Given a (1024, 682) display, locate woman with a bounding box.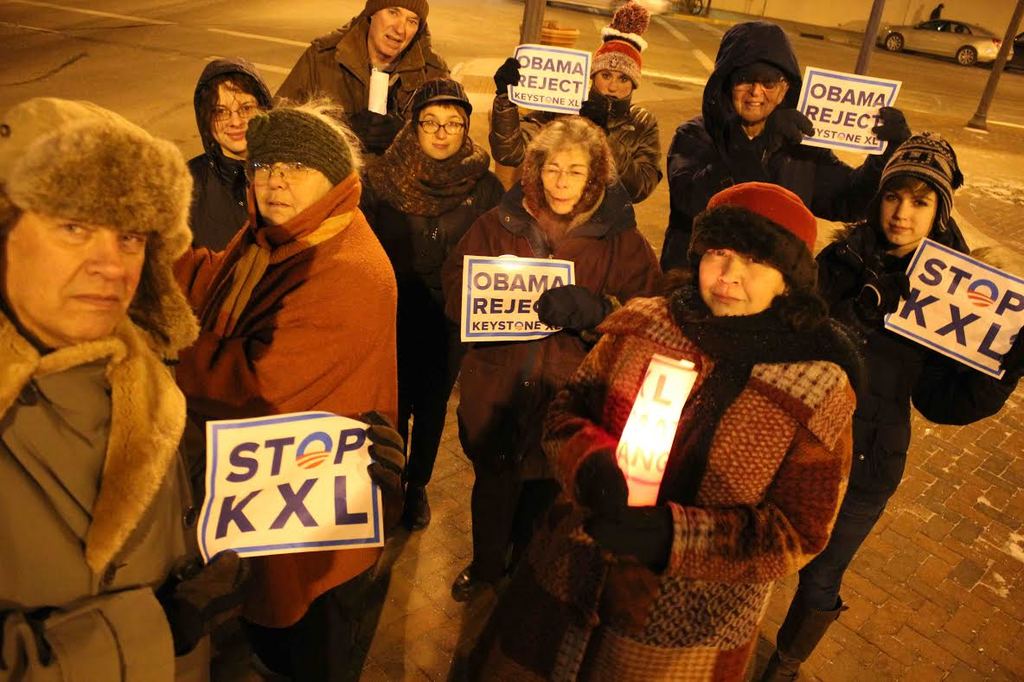
Located: Rect(664, 25, 906, 267).
